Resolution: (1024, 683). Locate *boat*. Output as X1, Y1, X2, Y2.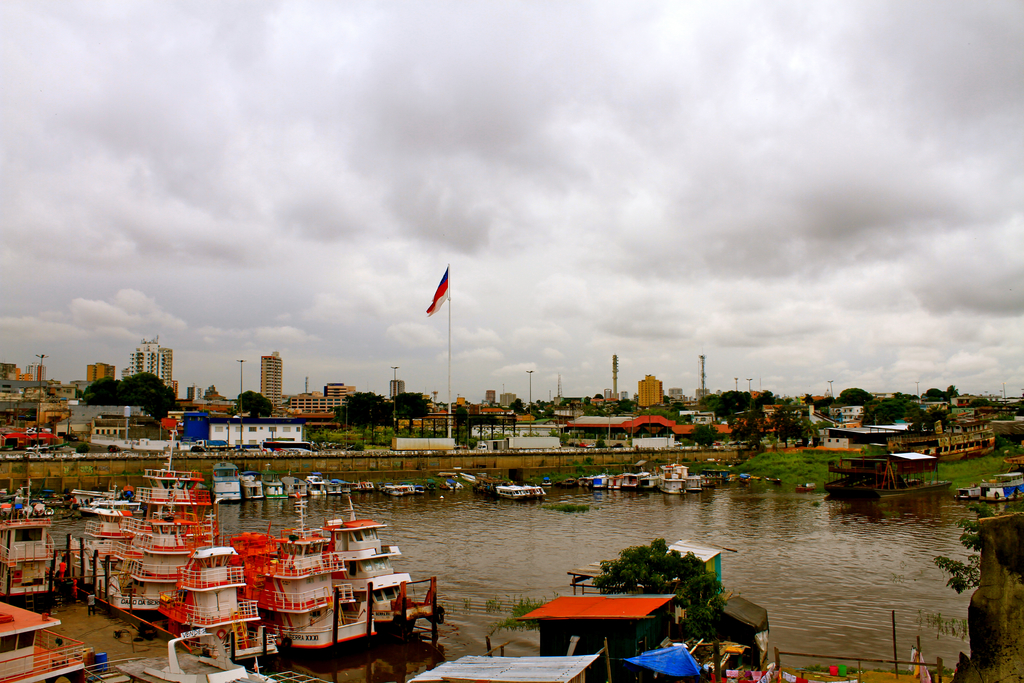
645, 472, 660, 491.
